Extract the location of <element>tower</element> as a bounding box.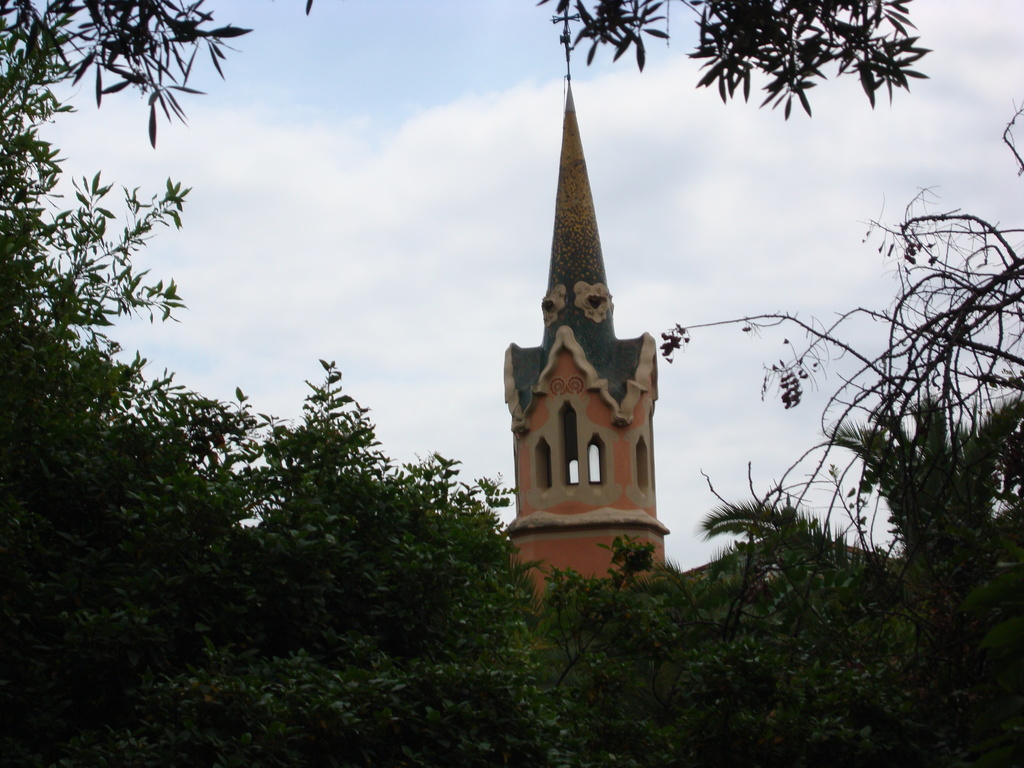
[505,12,670,649].
